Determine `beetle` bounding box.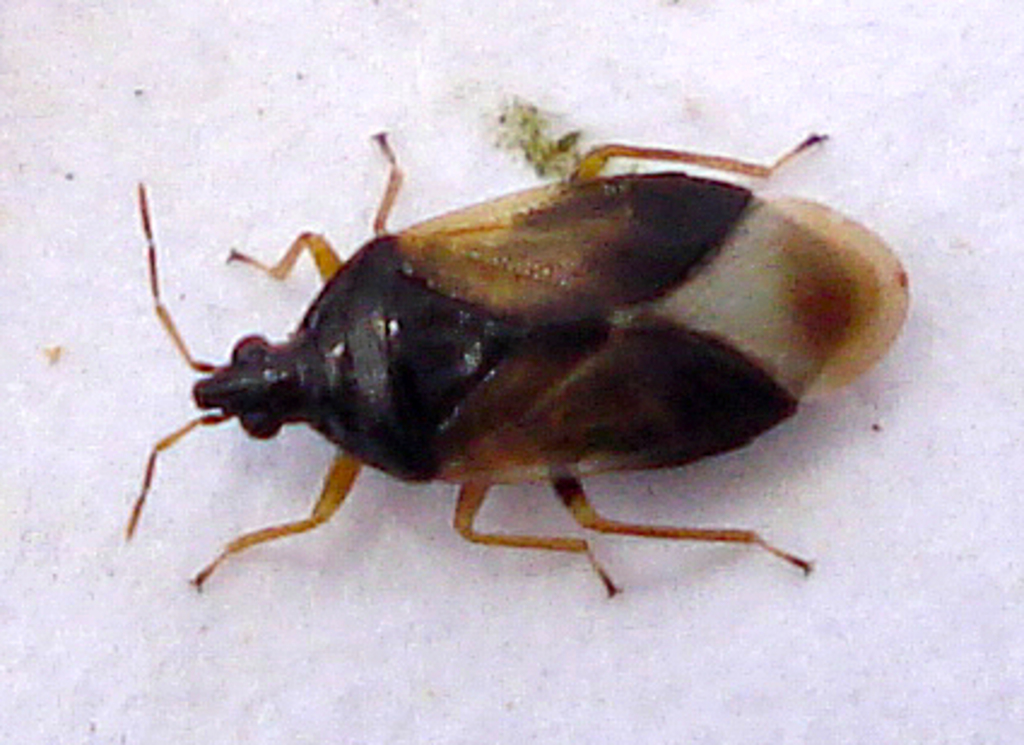
Determined: 154,145,930,583.
